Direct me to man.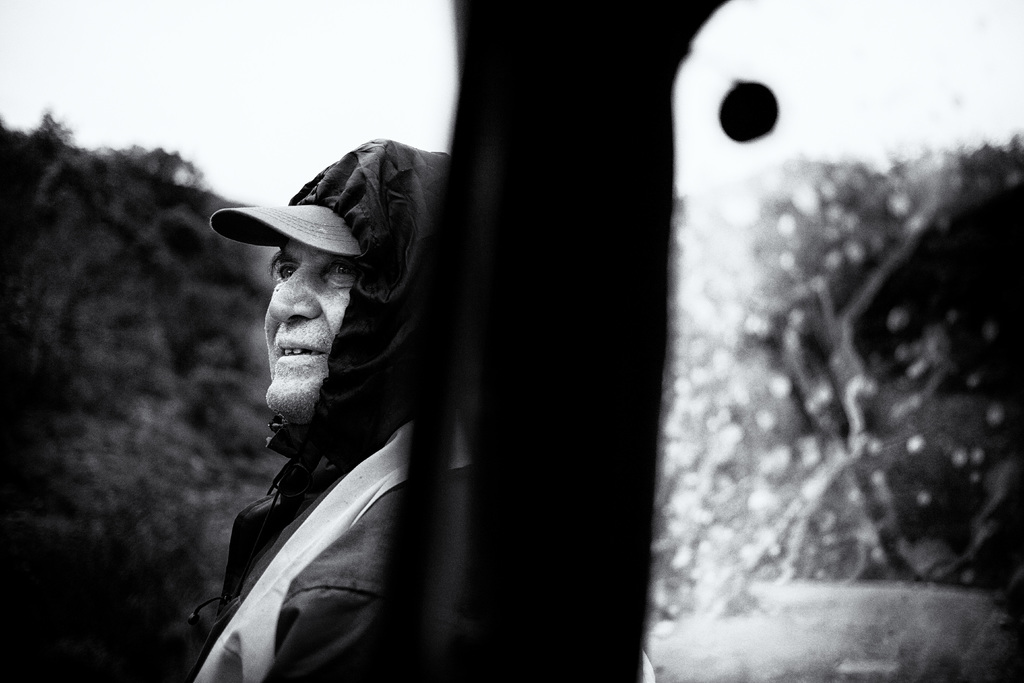
Direction: crop(161, 135, 459, 673).
